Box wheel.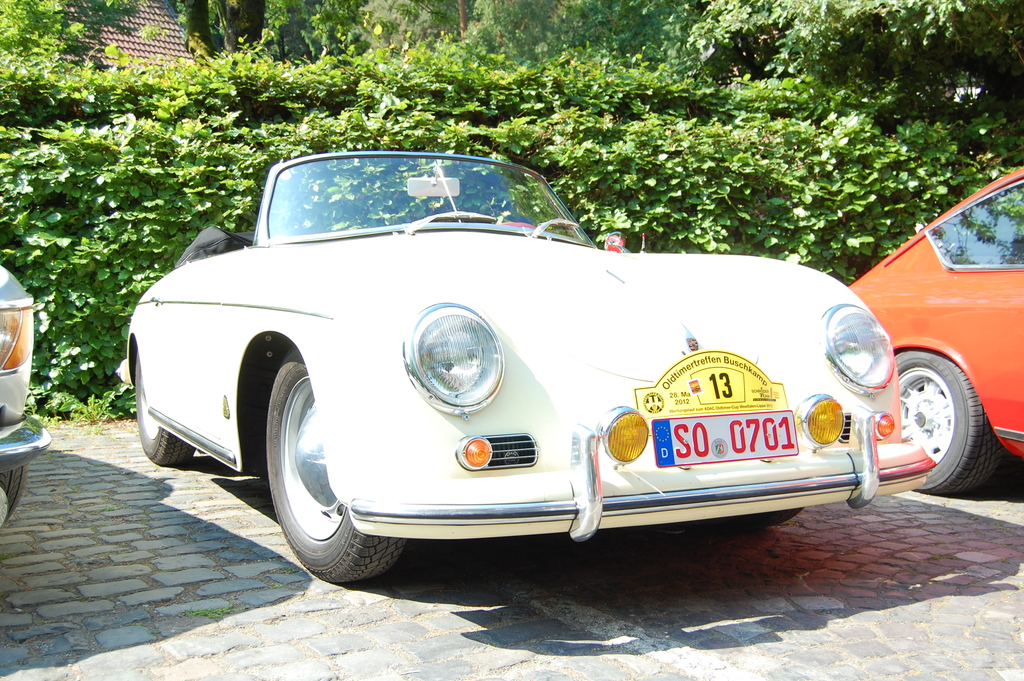
[left=888, top=357, right=1012, bottom=514].
